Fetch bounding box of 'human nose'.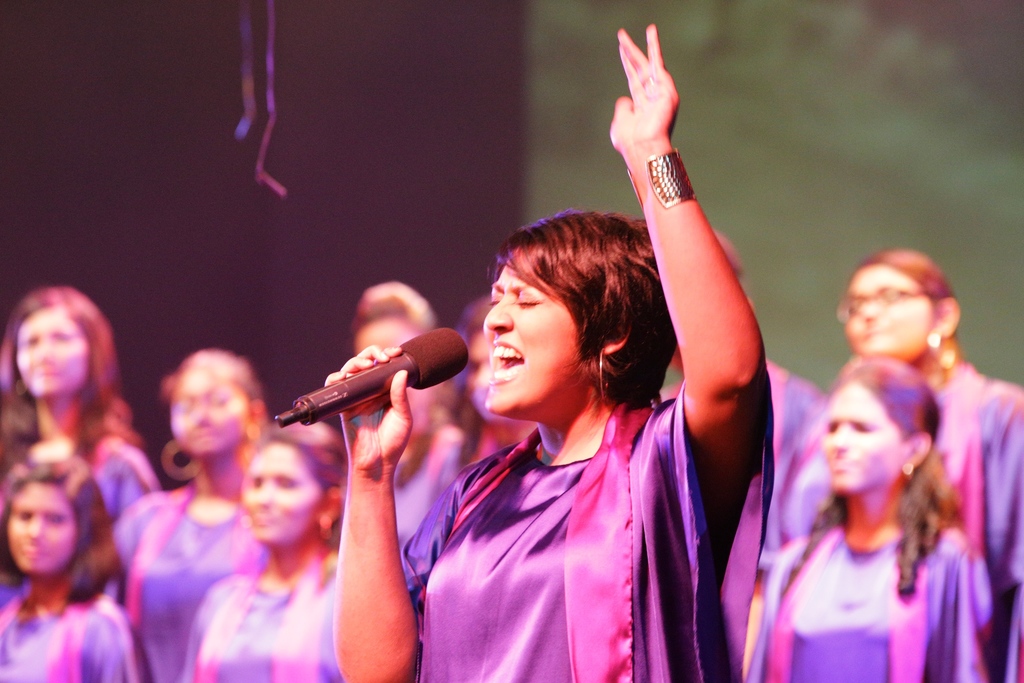
Bbox: <box>484,295,511,333</box>.
